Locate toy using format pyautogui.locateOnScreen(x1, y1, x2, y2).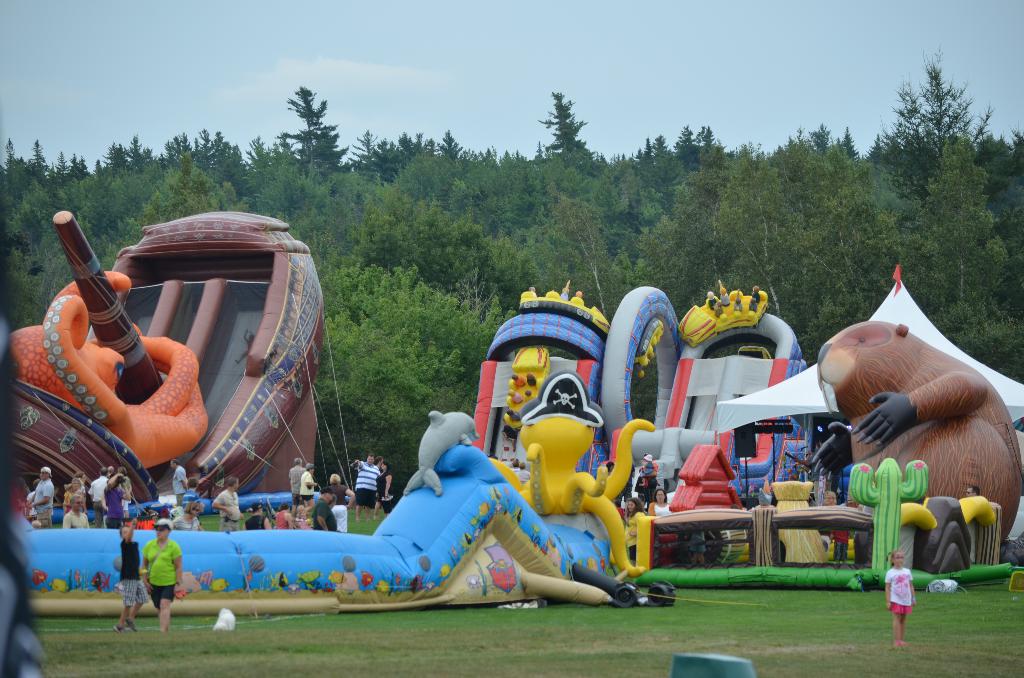
pyautogui.locateOnScreen(99, 196, 351, 515).
